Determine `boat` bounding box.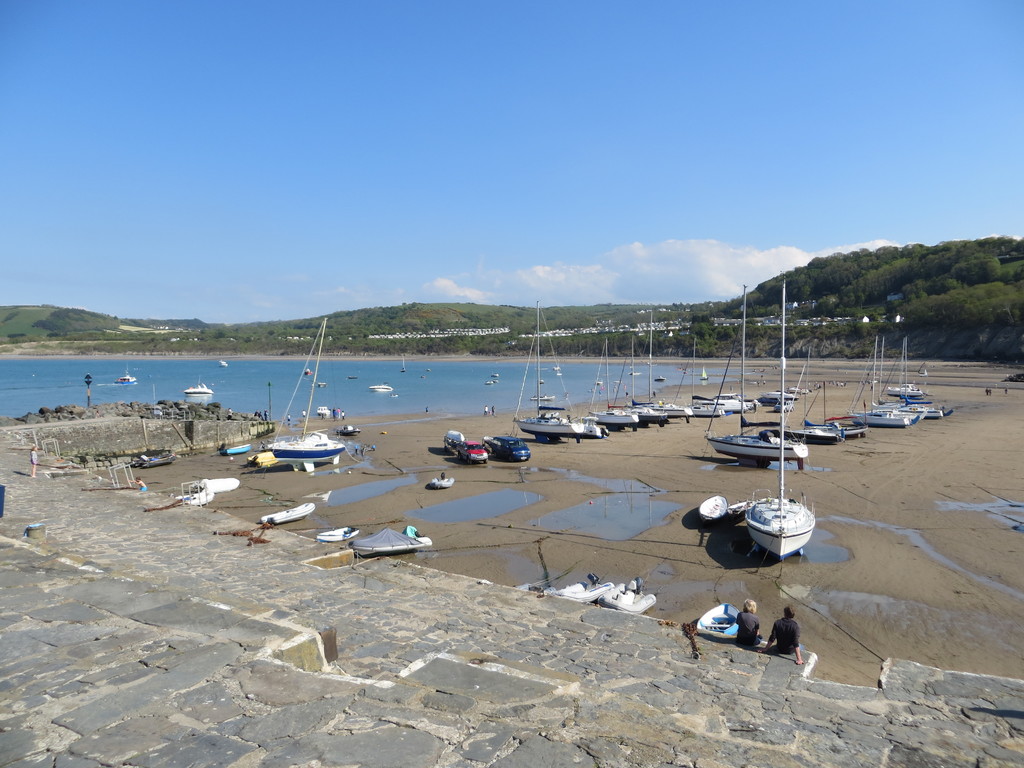
Determined: {"x1": 625, "y1": 404, "x2": 668, "y2": 424}.
